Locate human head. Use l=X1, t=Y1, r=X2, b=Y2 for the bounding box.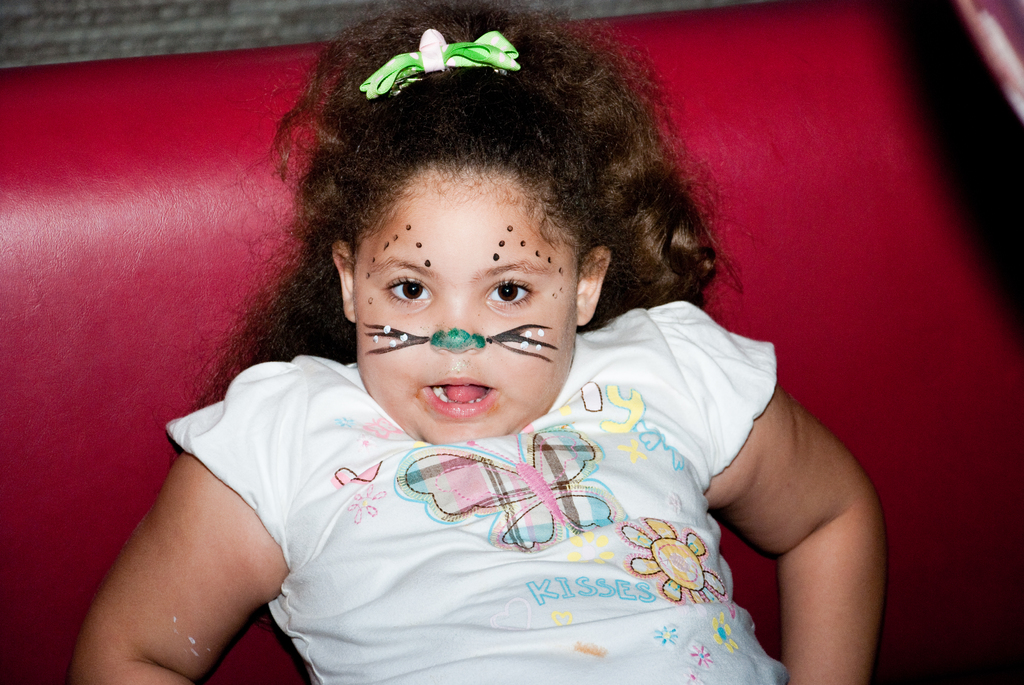
l=312, t=61, r=664, b=421.
